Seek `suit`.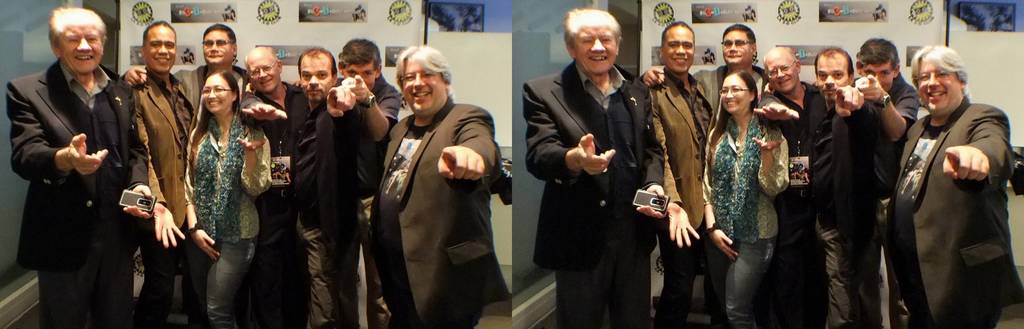
366 92 501 328.
